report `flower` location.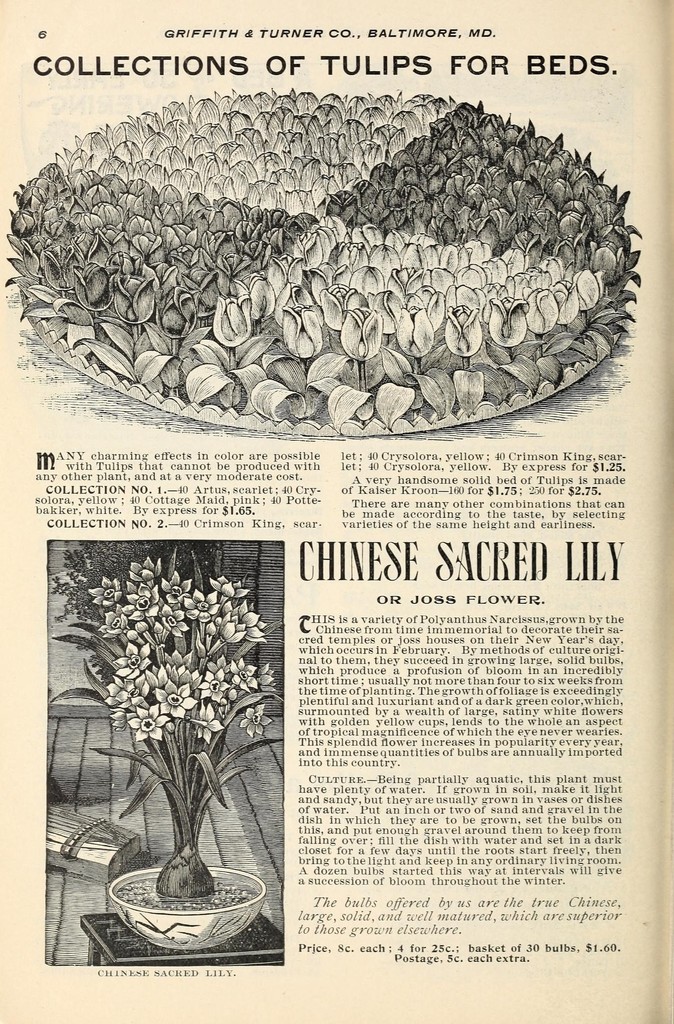
Report: x1=126, y1=705, x2=168, y2=742.
